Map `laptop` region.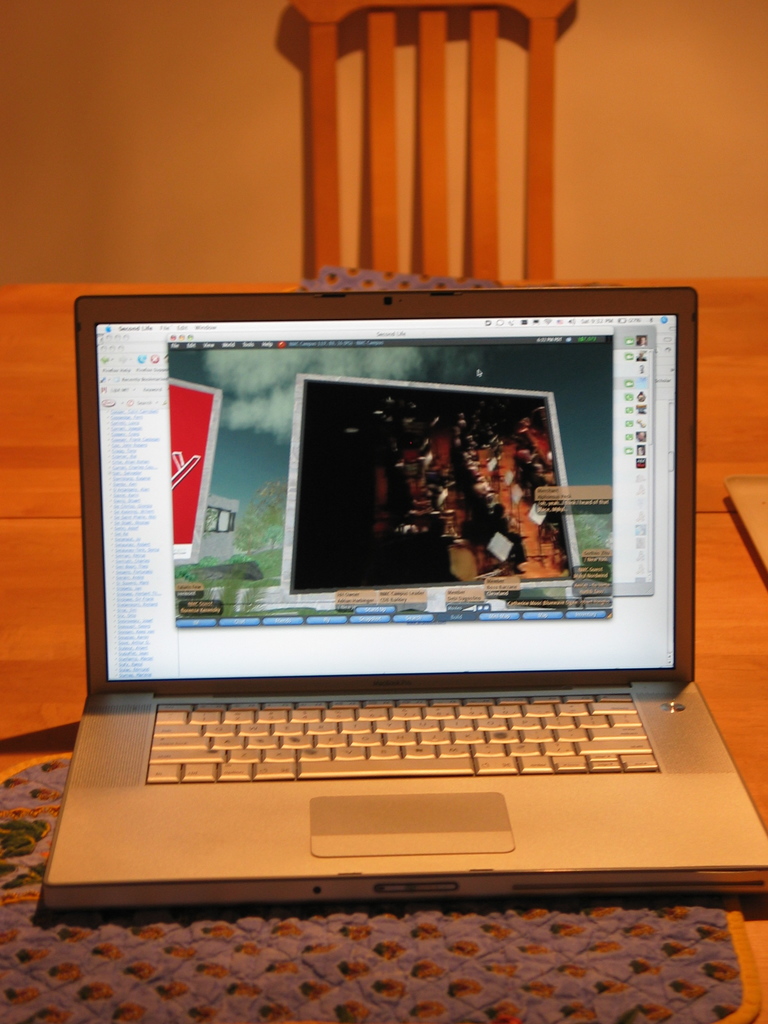
Mapped to rect(36, 279, 767, 906).
